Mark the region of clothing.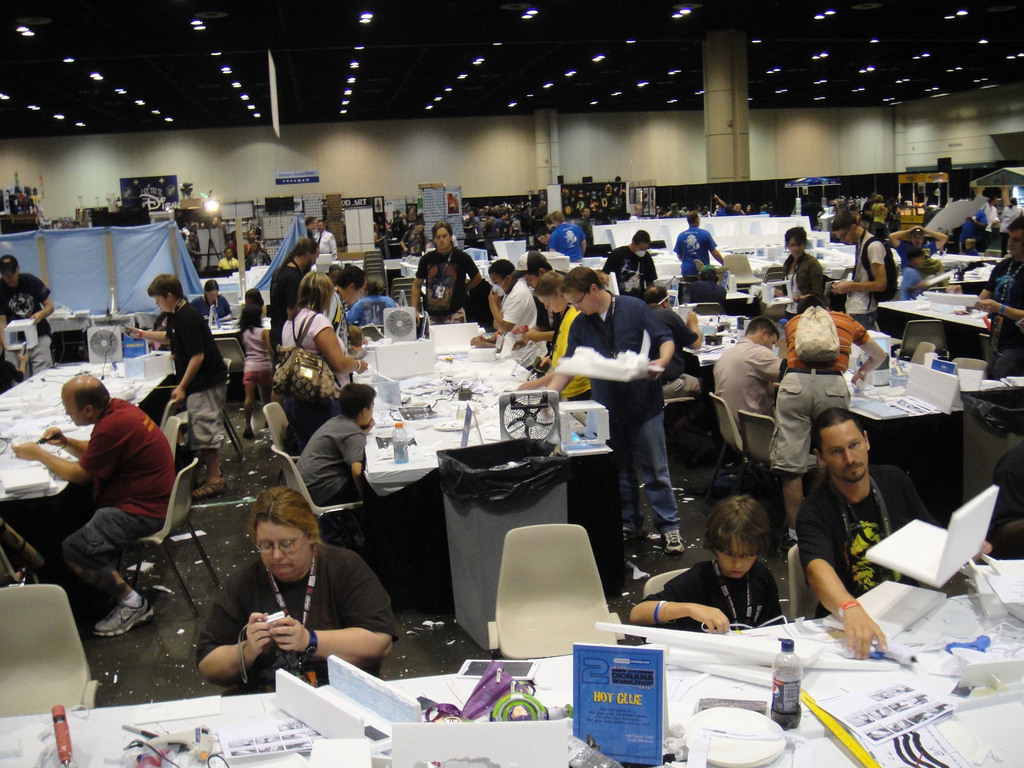
Region: l=895, t=266, r=925, b=302.
